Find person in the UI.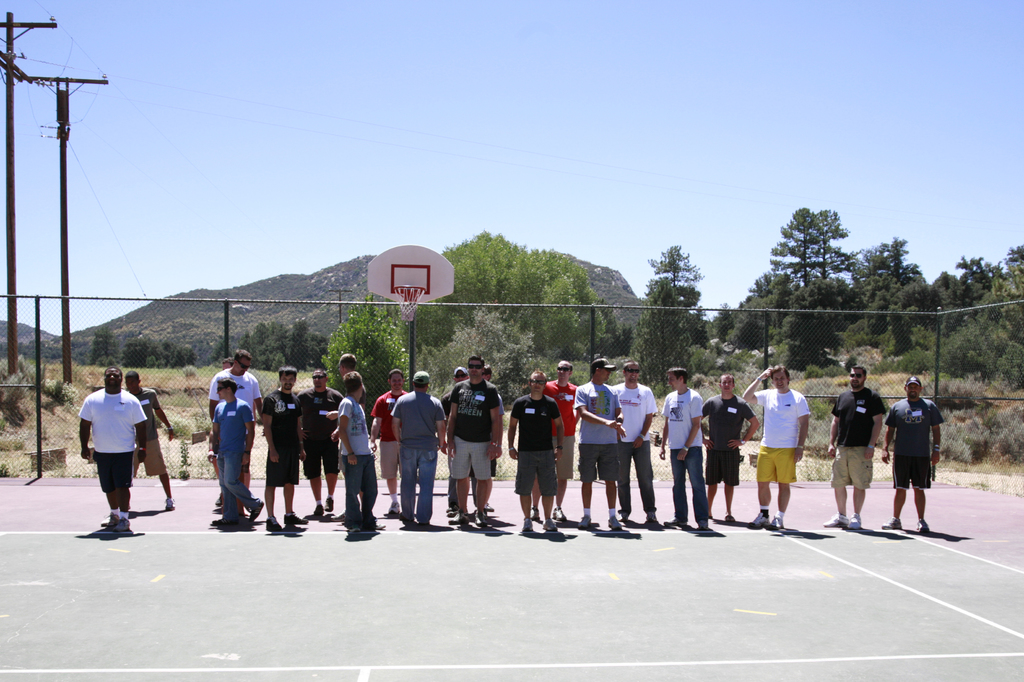
UI element at [x1=574, y1=356, x2=627, y2=535].
